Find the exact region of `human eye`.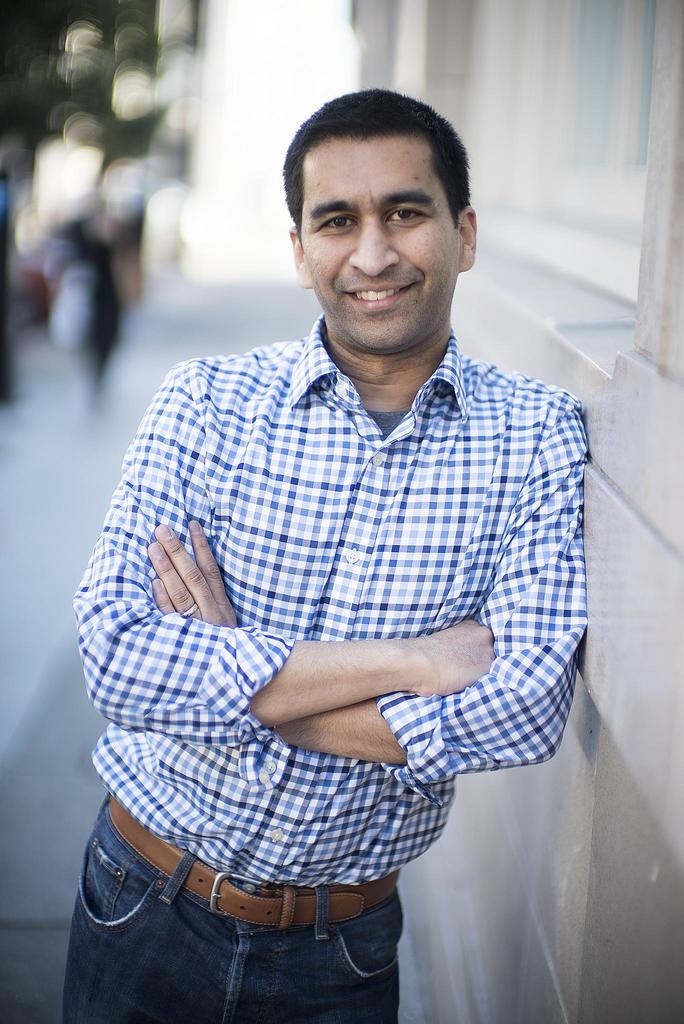
Exact region: <bbox>311, 211, 355, 237</bbox>.
